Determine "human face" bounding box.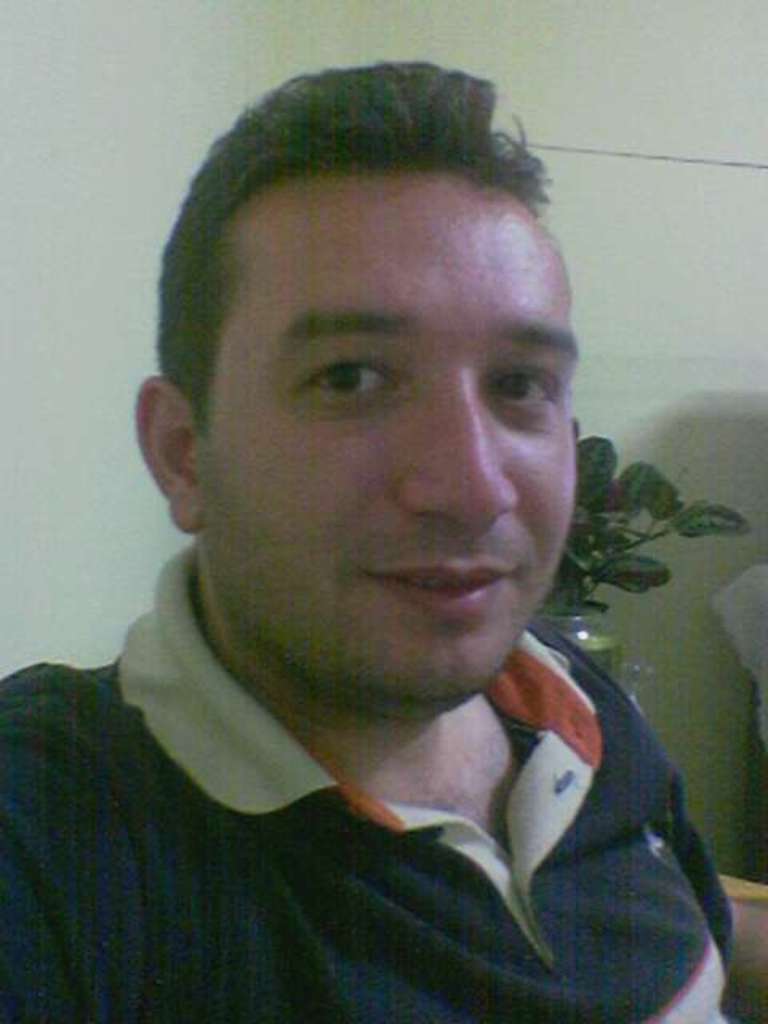
Determined: {"x1": 187, "y1": 181, "x2": 581, "y2": 707}.
